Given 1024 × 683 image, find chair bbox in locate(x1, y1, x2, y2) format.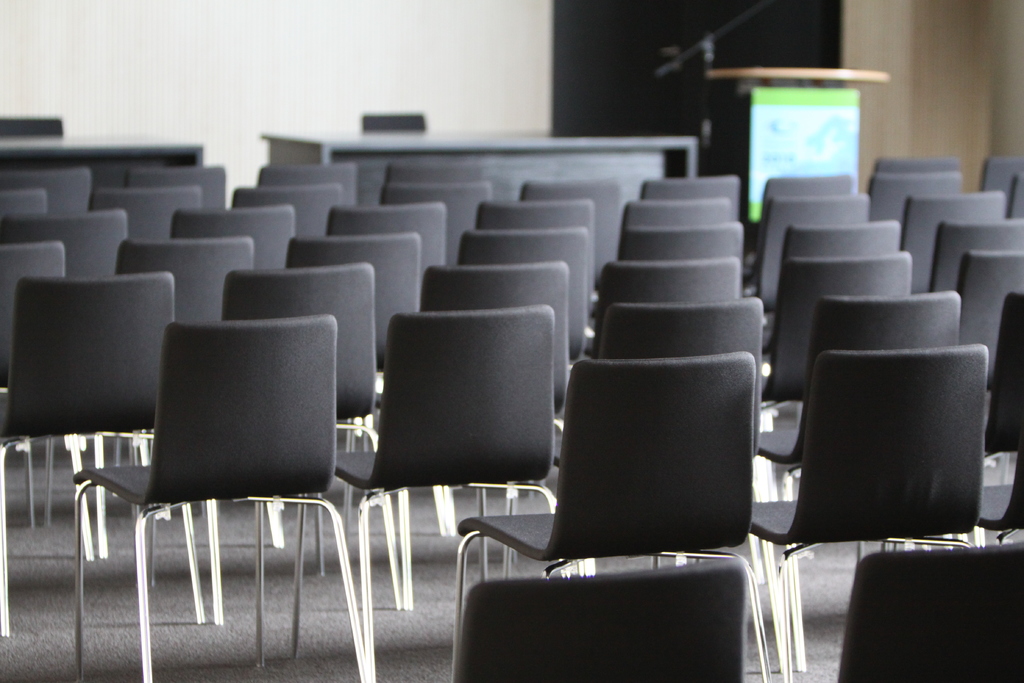
locate(757, 191, 871, 320).
